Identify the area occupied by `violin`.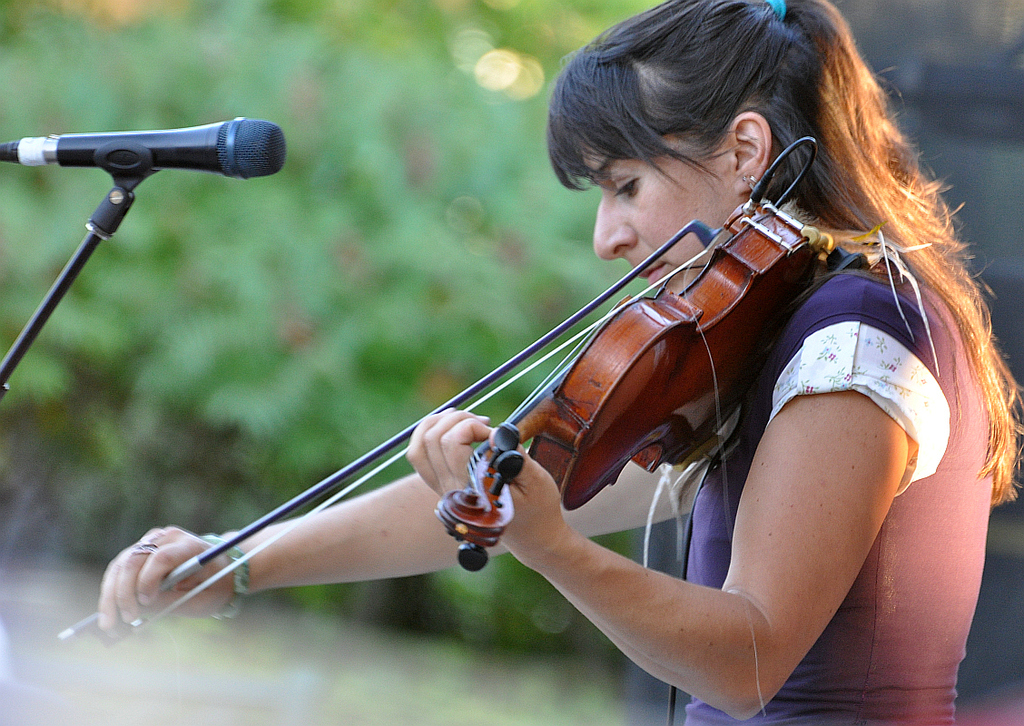
Area: bbox(104, 140, 922, 630).
